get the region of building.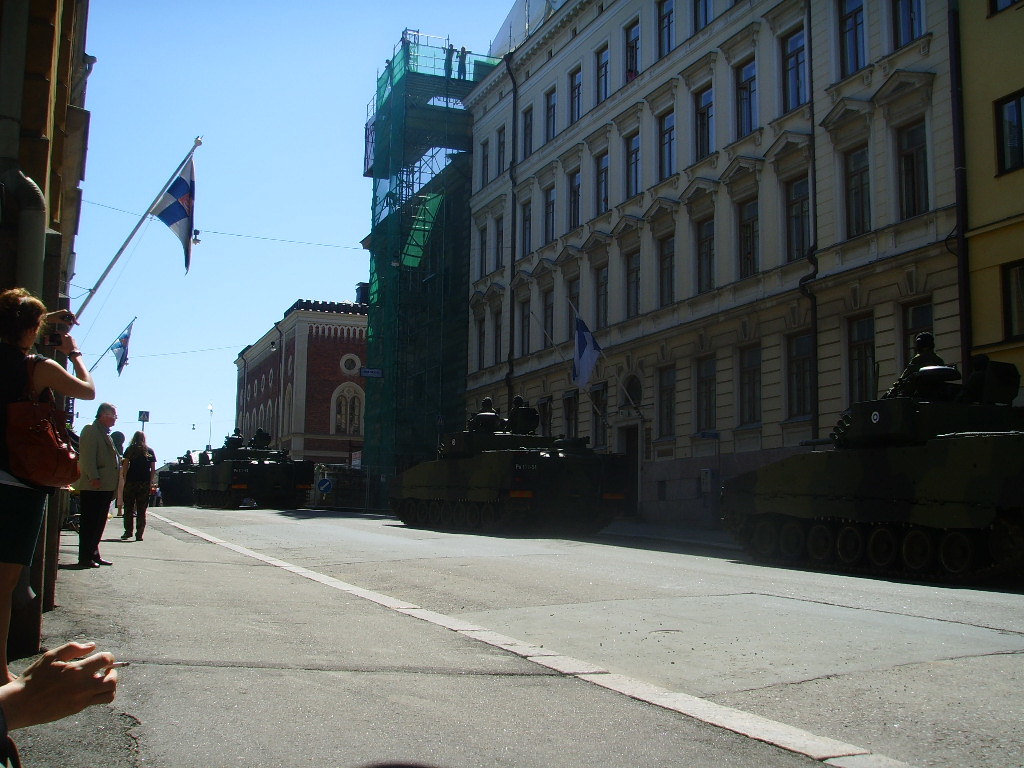
left=0, top=0, right=104, bottom=609.
